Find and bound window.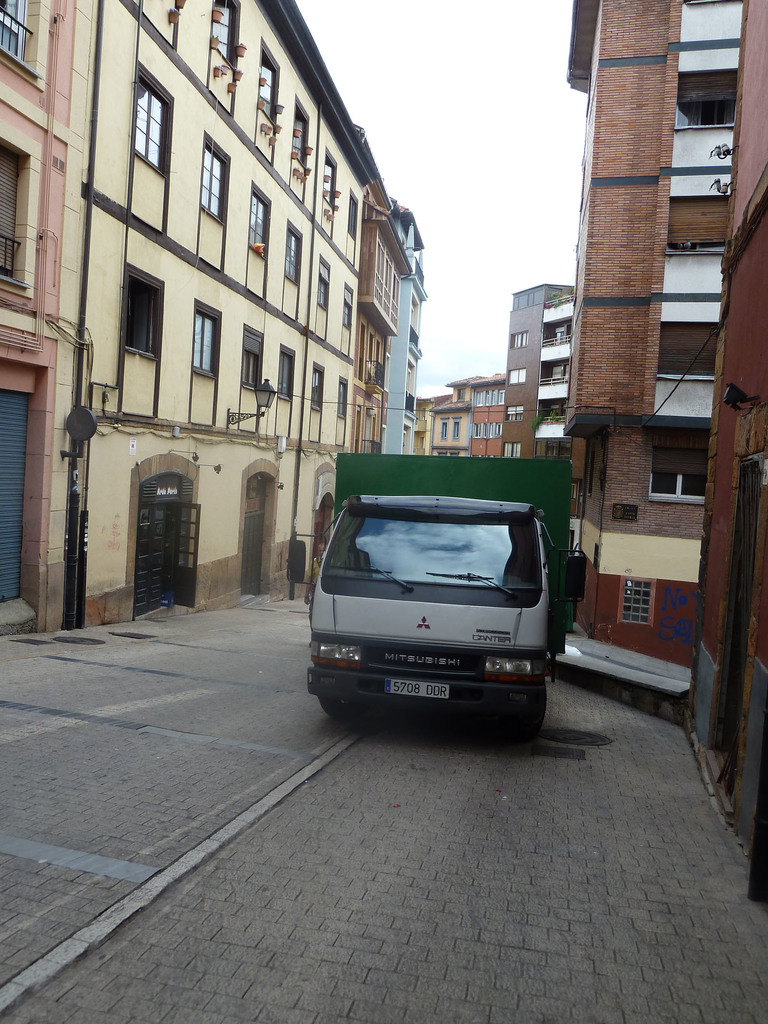
Bound: [202, 0, 235, 63].
